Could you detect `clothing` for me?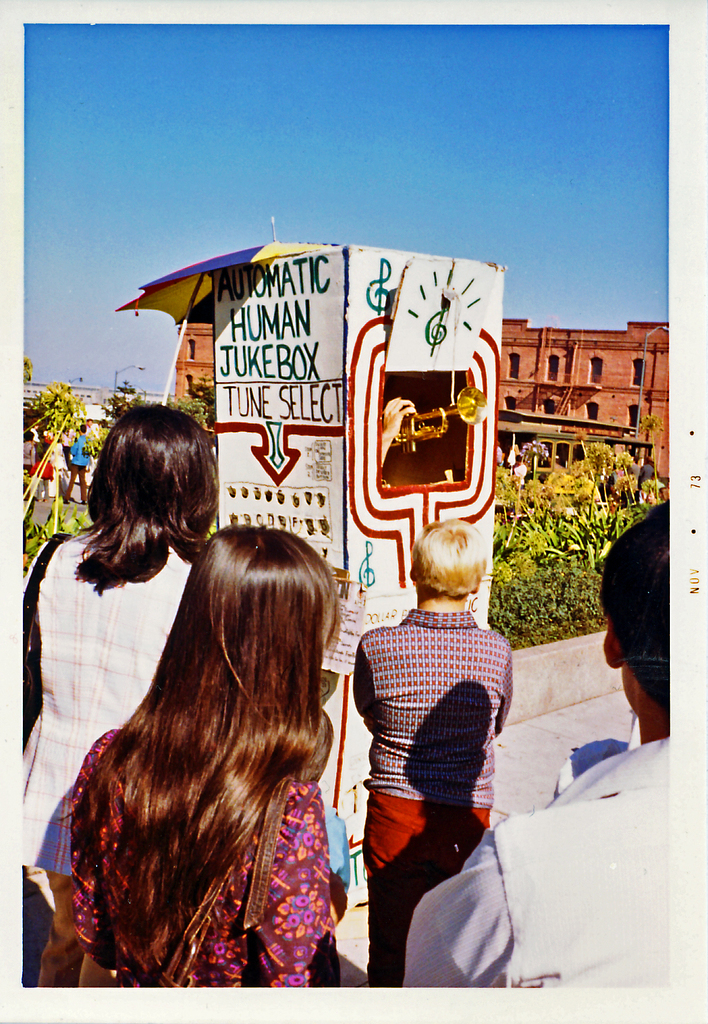
Detection result: [x1=59, y1=434, x2=90, y2=506].
